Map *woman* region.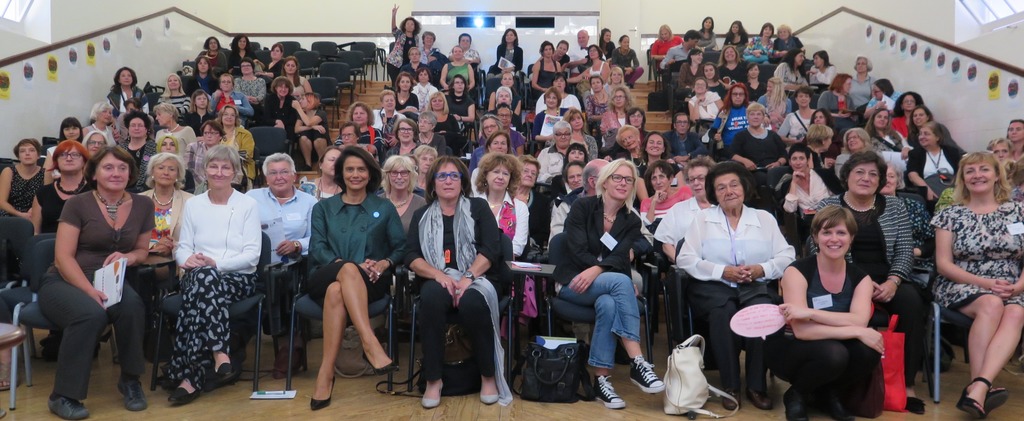
Mapped to {"left": 875, "top": 159, "right": 936, "bottom": 298}.
